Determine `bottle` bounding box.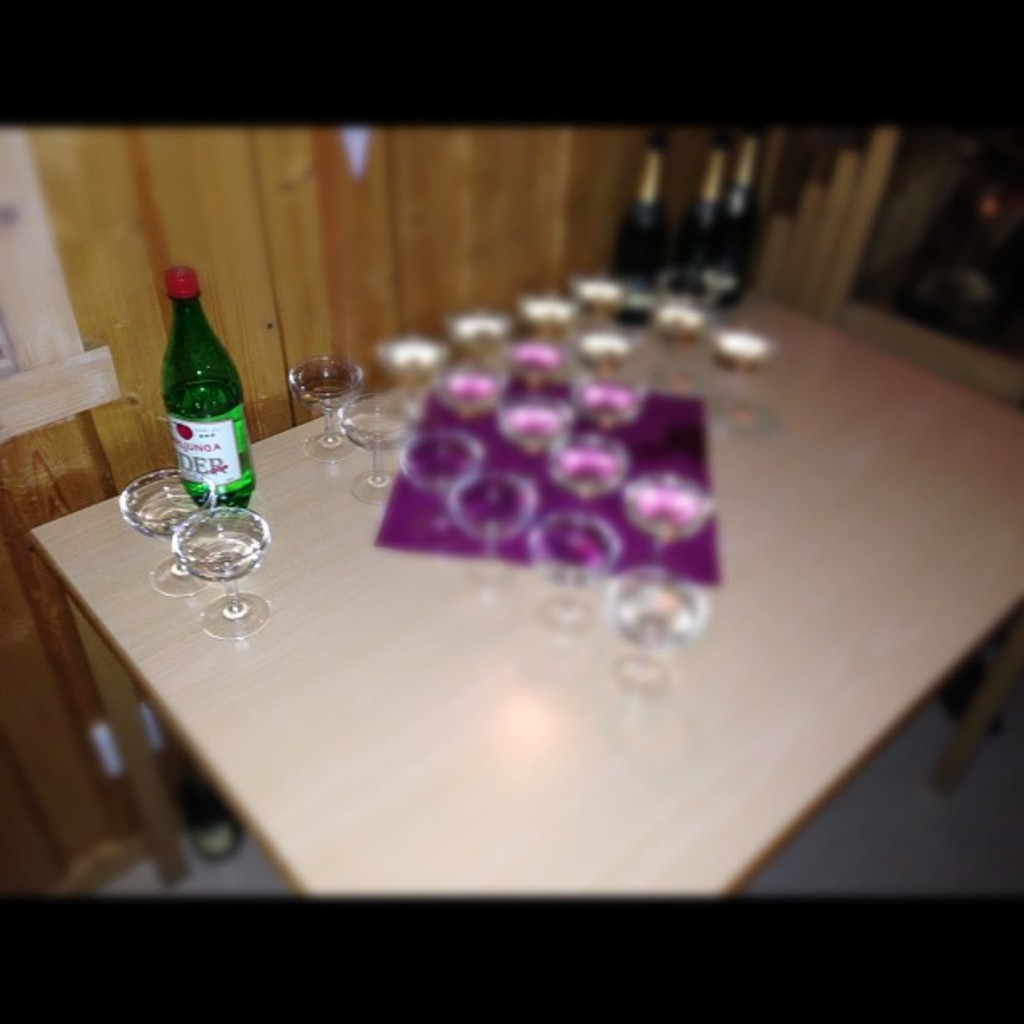
Determined: bbox=(142, 259, 253, 537).
